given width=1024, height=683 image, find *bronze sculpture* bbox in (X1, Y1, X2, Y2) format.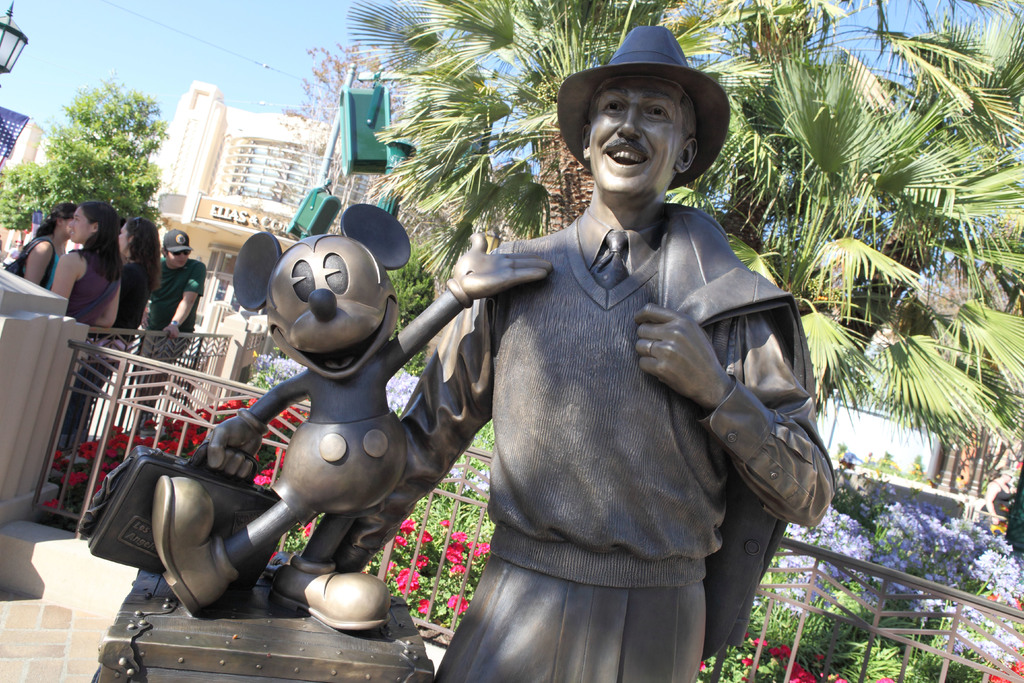
(324, 33, 828, 659).
